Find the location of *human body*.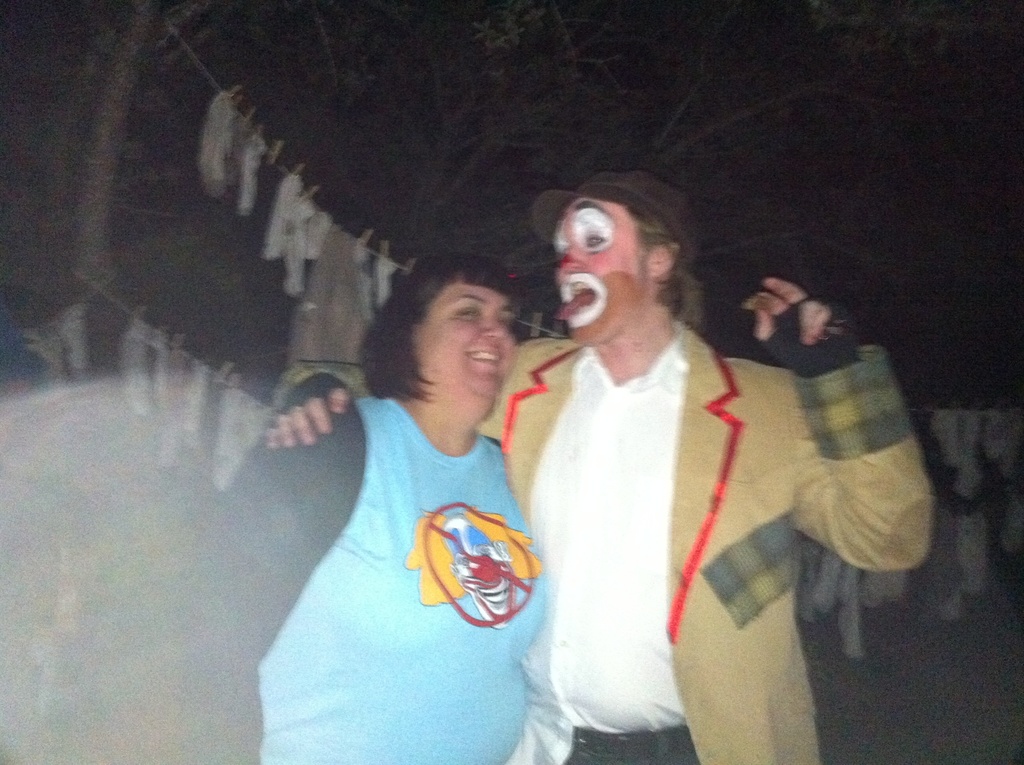
Location: (left=260, top=169, right=931, bottom=764).
